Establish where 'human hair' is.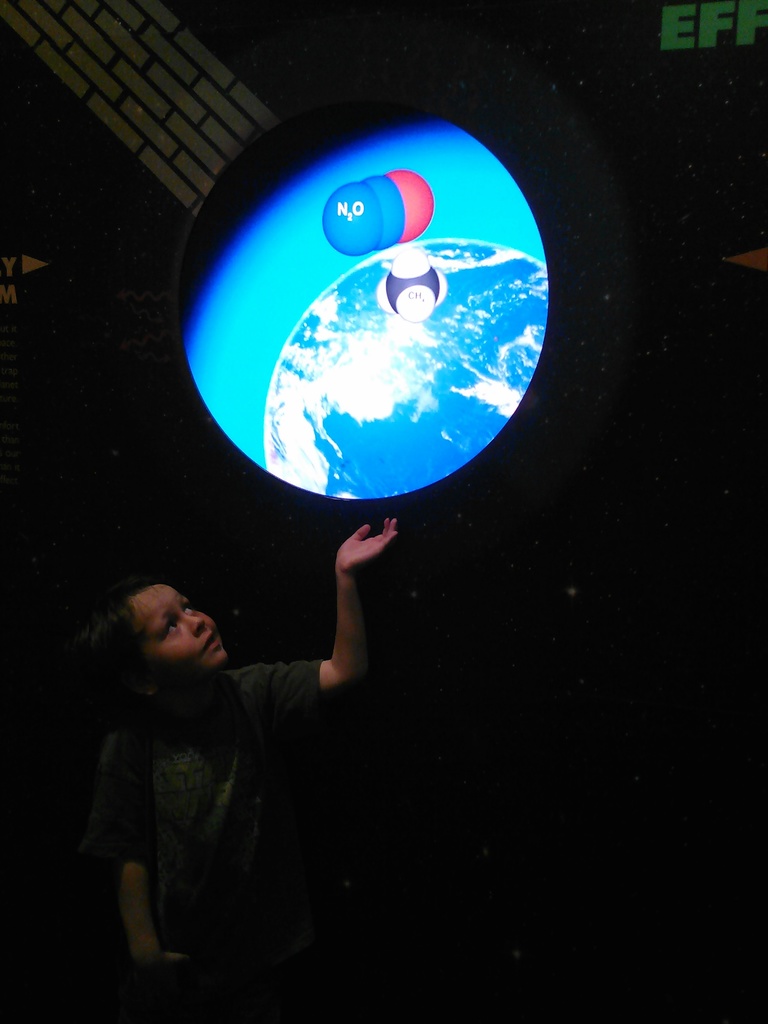
Established at pyautogui.locateOnScreen(89, 582, 219, 698).
